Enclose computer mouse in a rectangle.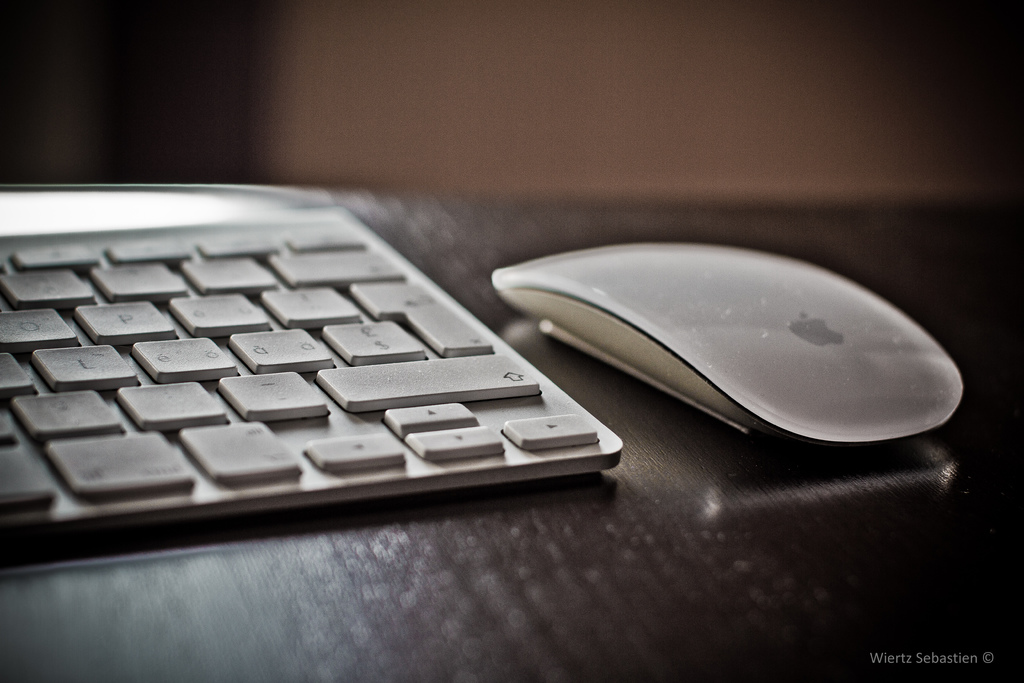
crop(484, 235, 965, 450).
